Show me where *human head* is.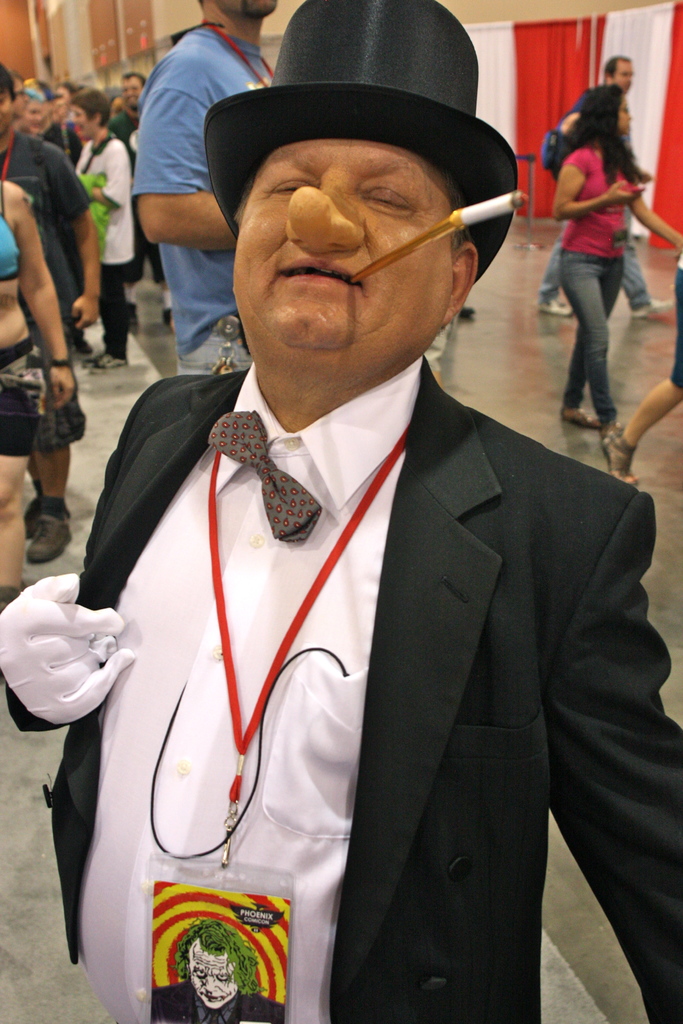
*human head* is at crop(71, 95, 110, 134).
